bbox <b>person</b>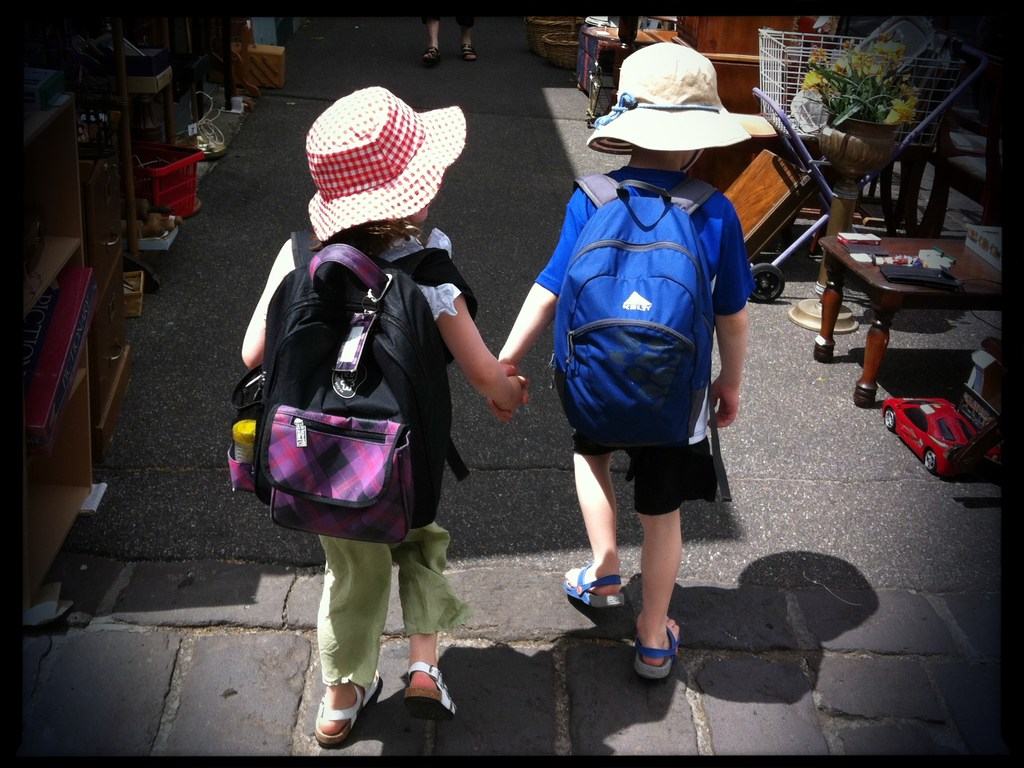
243,85,527,748
